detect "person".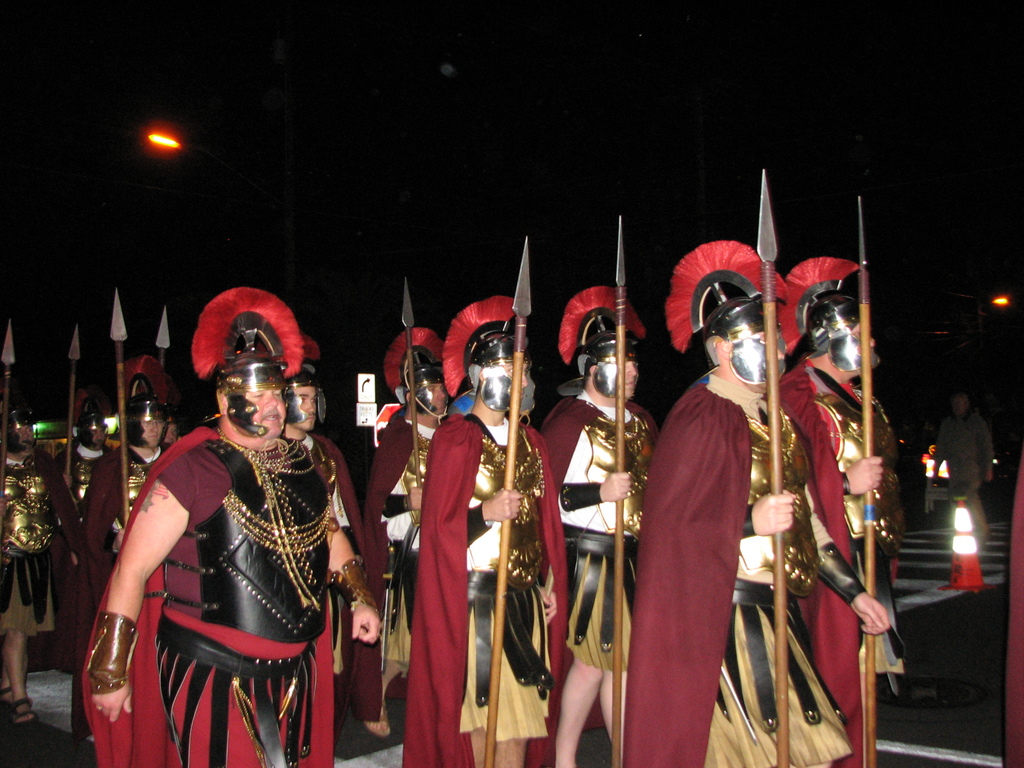
Detected at (left=622, top=240, right=892, bottom=767).
